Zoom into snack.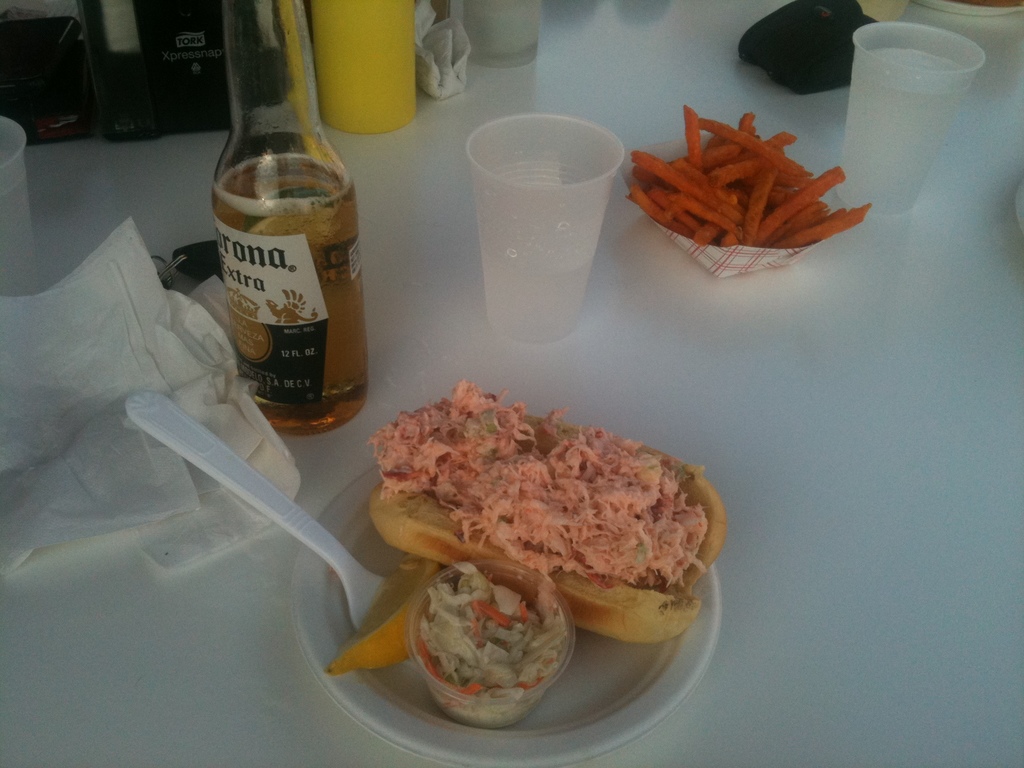
Zoom target: {"left": 351, "top": 387, "right": 728, "bottom": 643}.
